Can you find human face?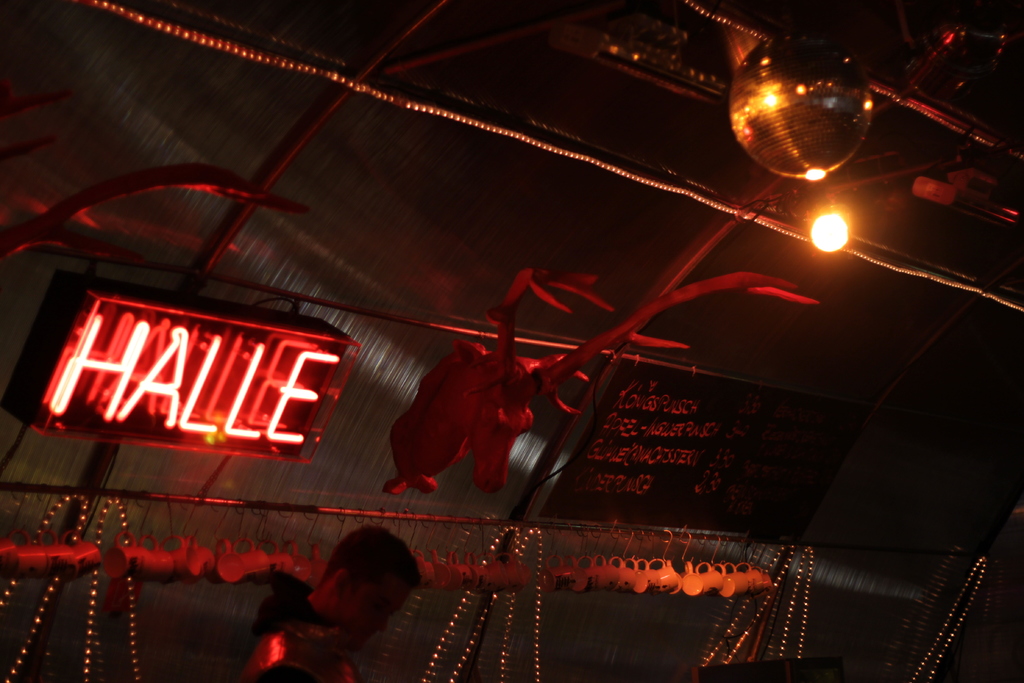
Yes, bounding box: detection(337, 575, 412, 646).
